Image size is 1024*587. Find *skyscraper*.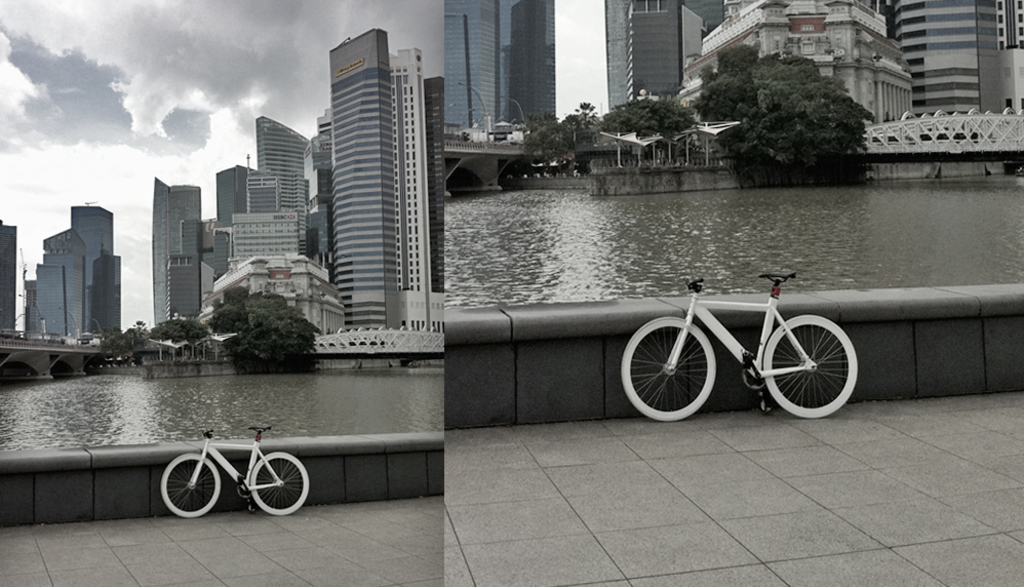
crop(604, 0, 726, 107).
